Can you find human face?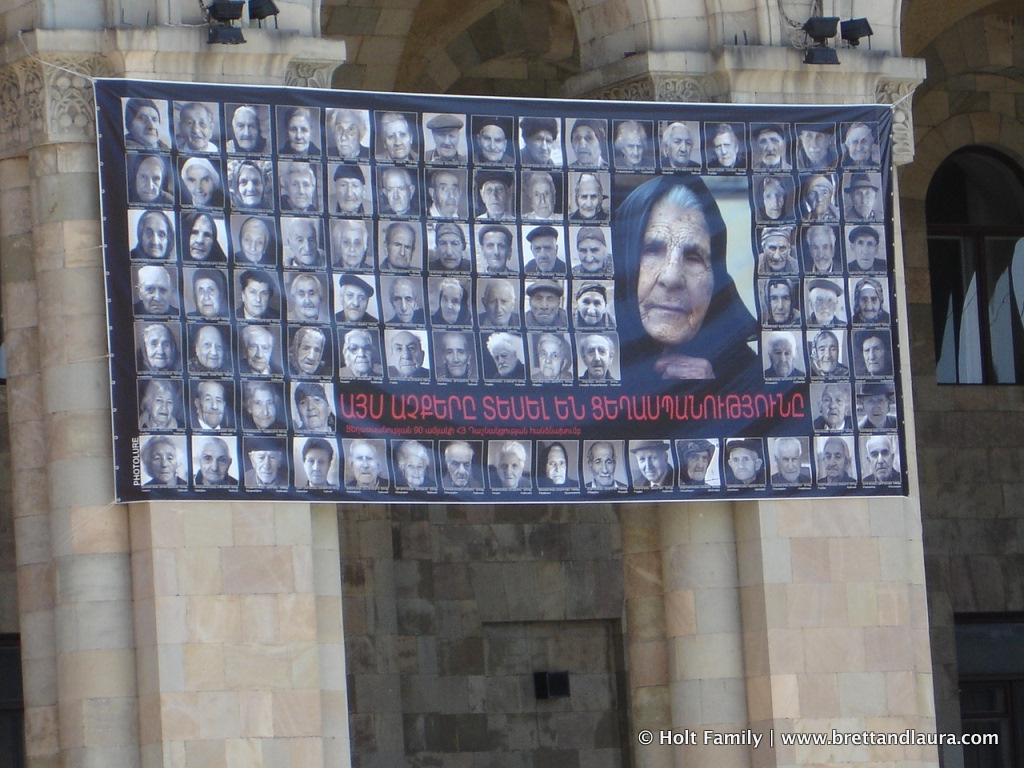
Yes, bounding box: (left=334, top=178, right=365, bottom=212).
